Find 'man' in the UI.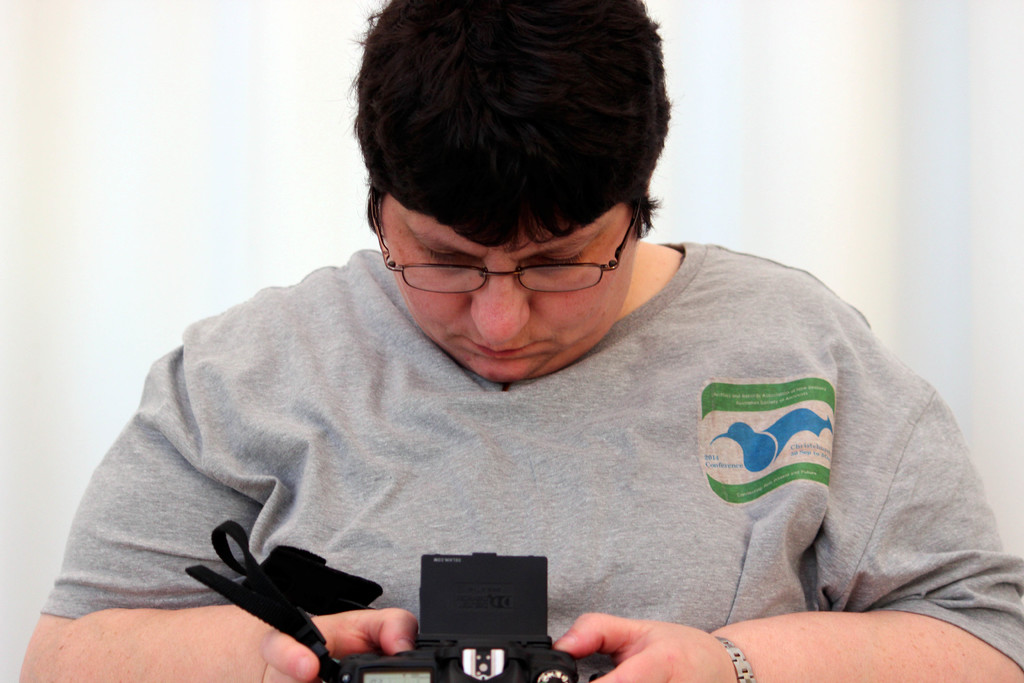
UI element at (x1=74, y1=19, x2=945, y2=652).
